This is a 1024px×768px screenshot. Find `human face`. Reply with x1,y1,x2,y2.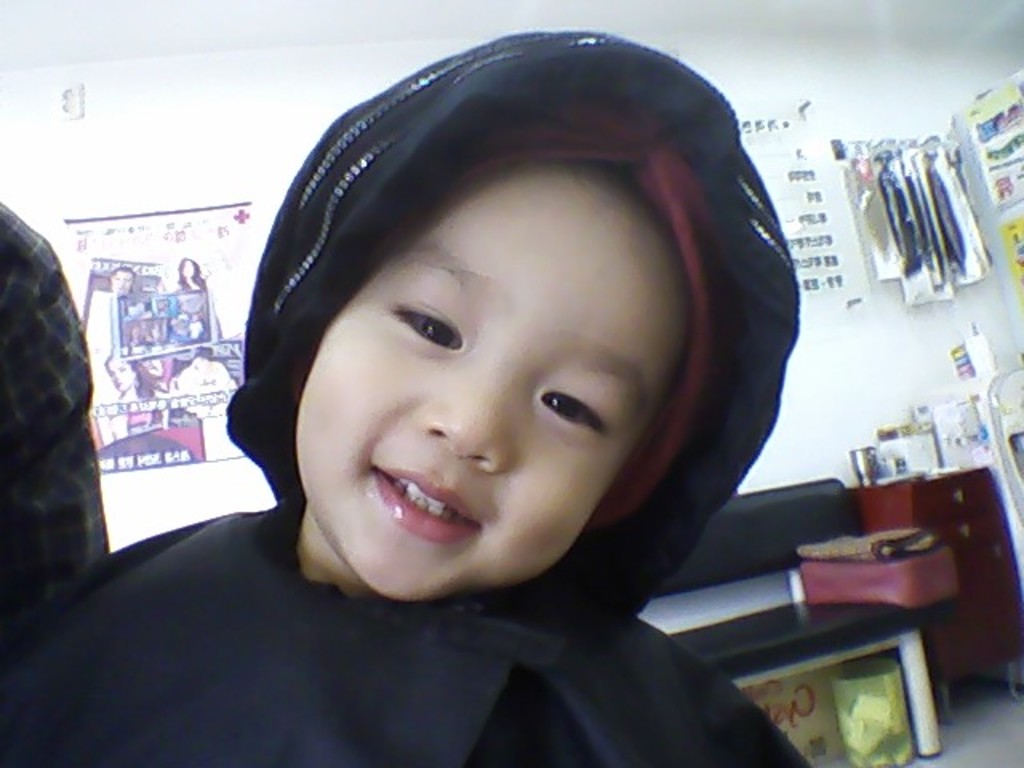
315,160,693,602.
